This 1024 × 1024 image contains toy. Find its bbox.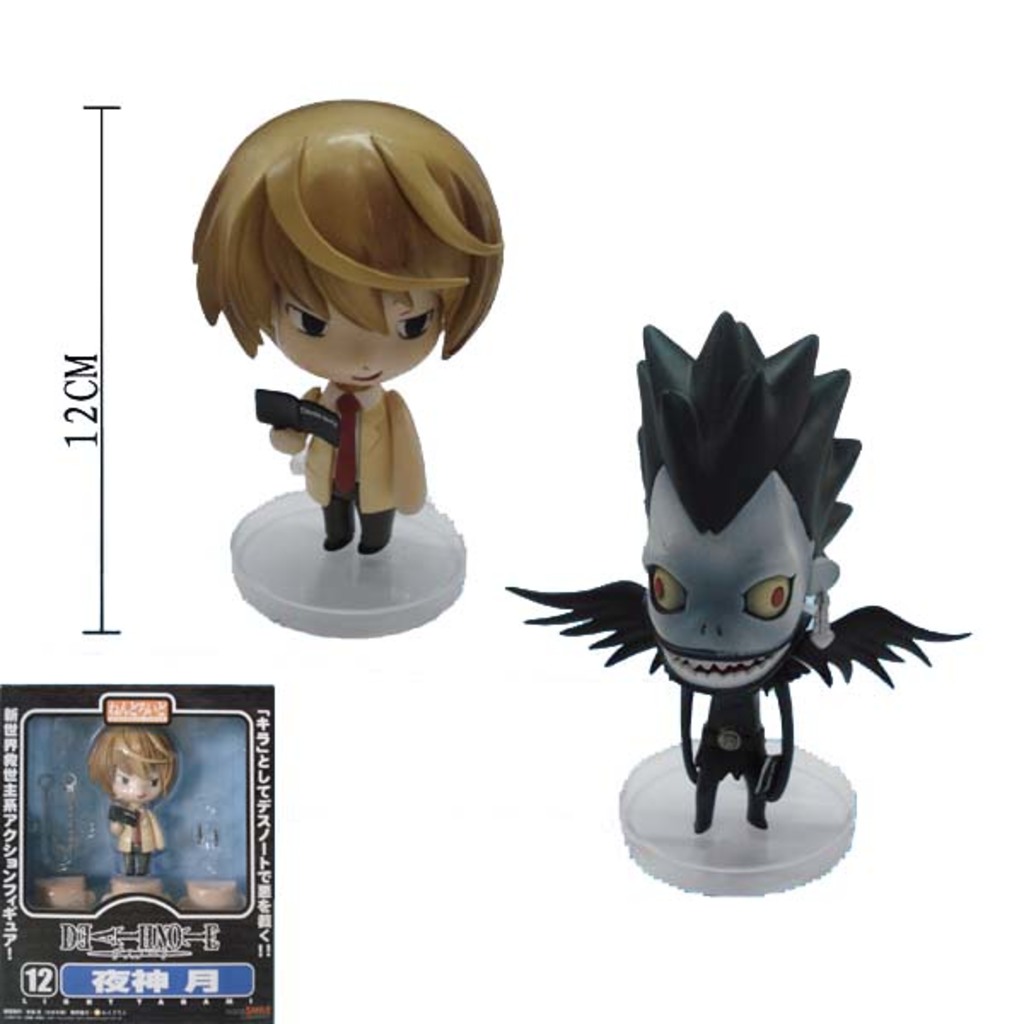
region(183, 104, 524, 628).
